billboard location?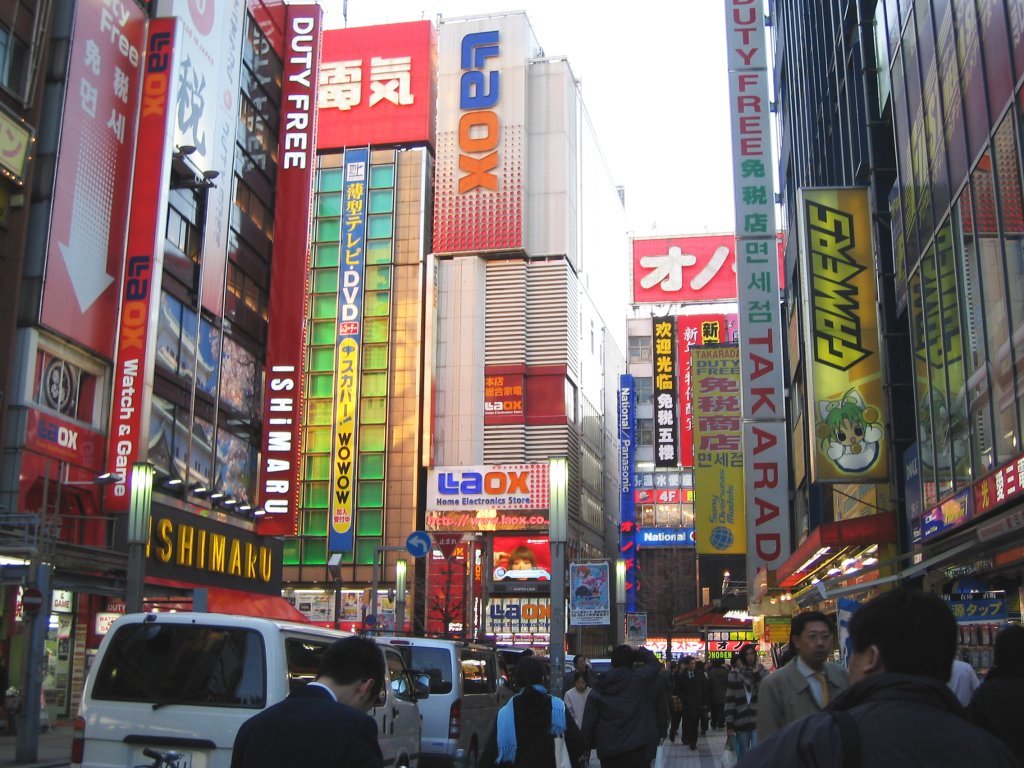
x1=702 y1=626 x2=756 y2=664
